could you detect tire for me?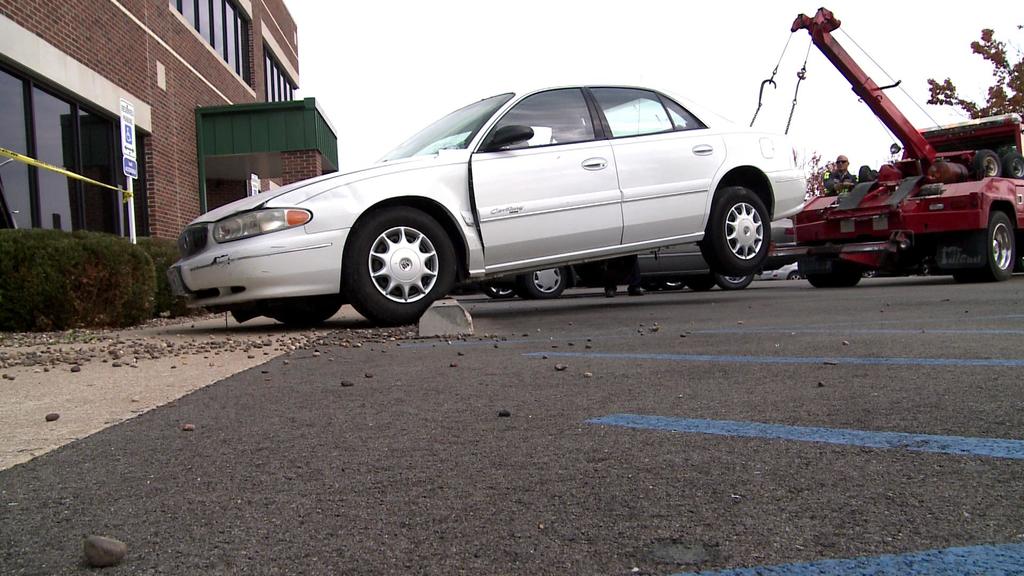
Detection result: [271,307,346,328].
